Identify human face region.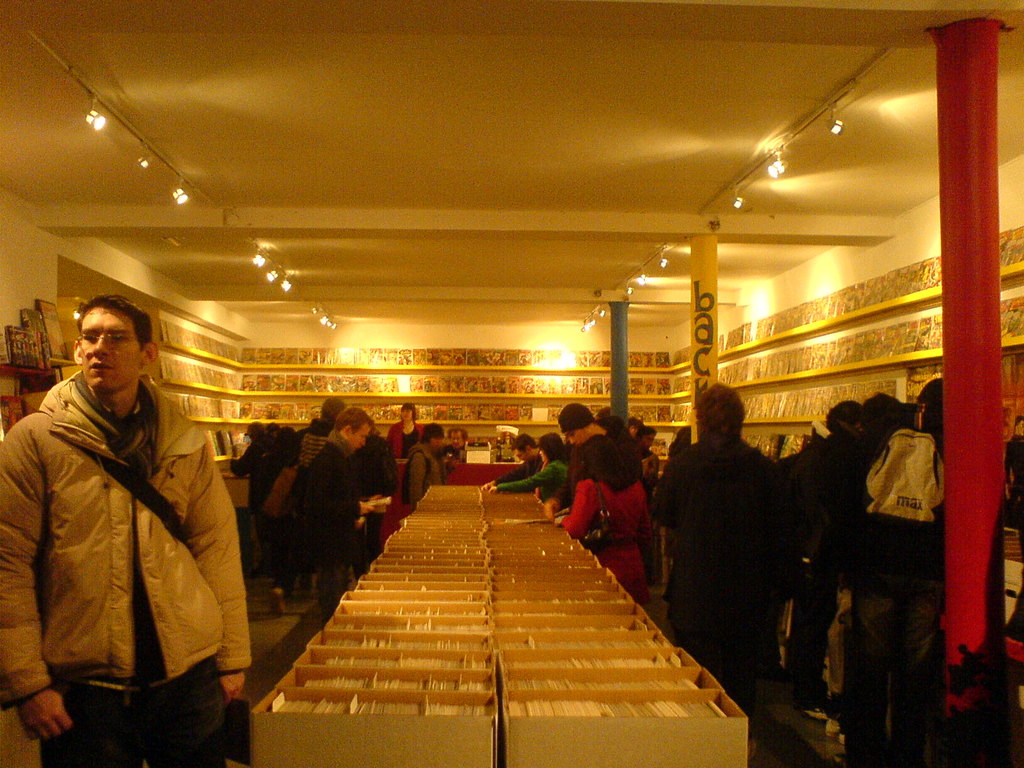
Region: 348:422:372:450.
